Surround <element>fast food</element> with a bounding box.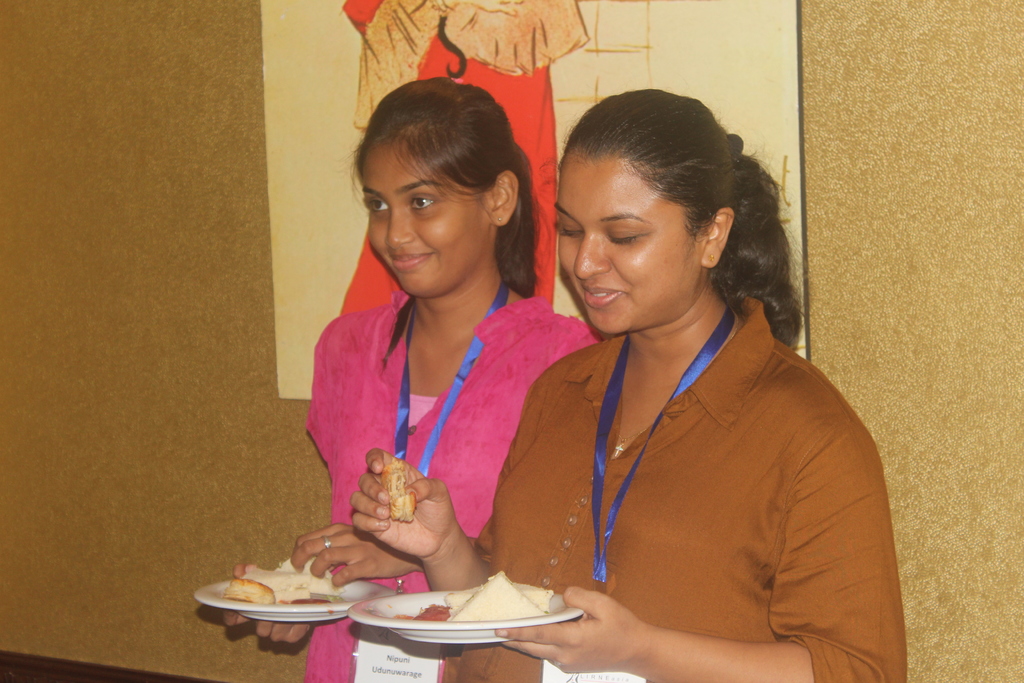
box(223, 557, 346, 604).
